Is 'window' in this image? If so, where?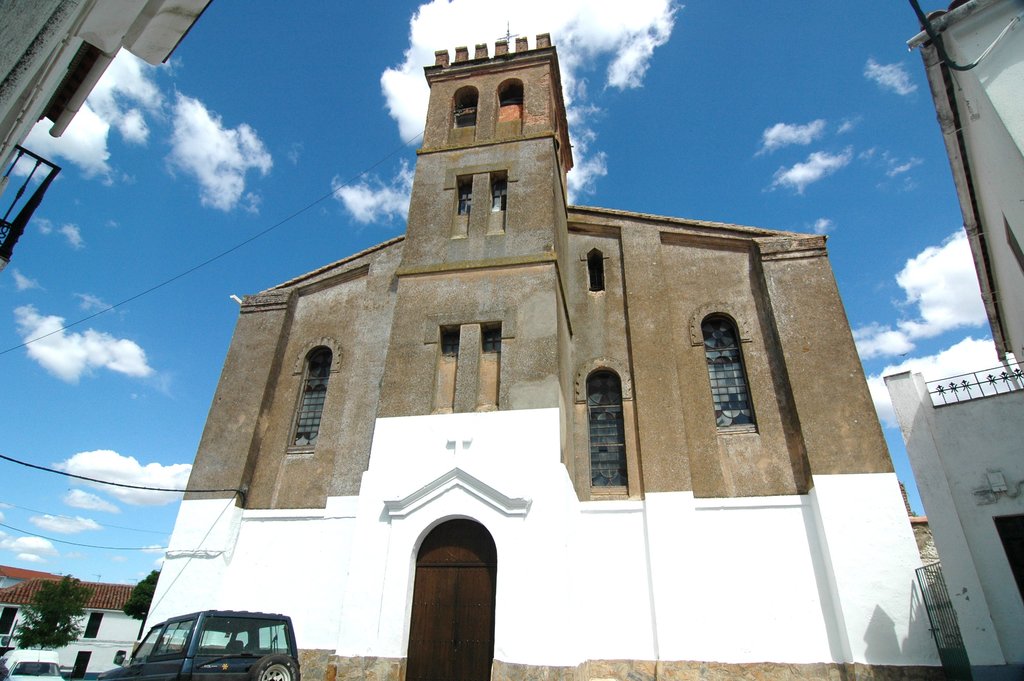
Yes, at bbox(435, 326, 458, 350).
